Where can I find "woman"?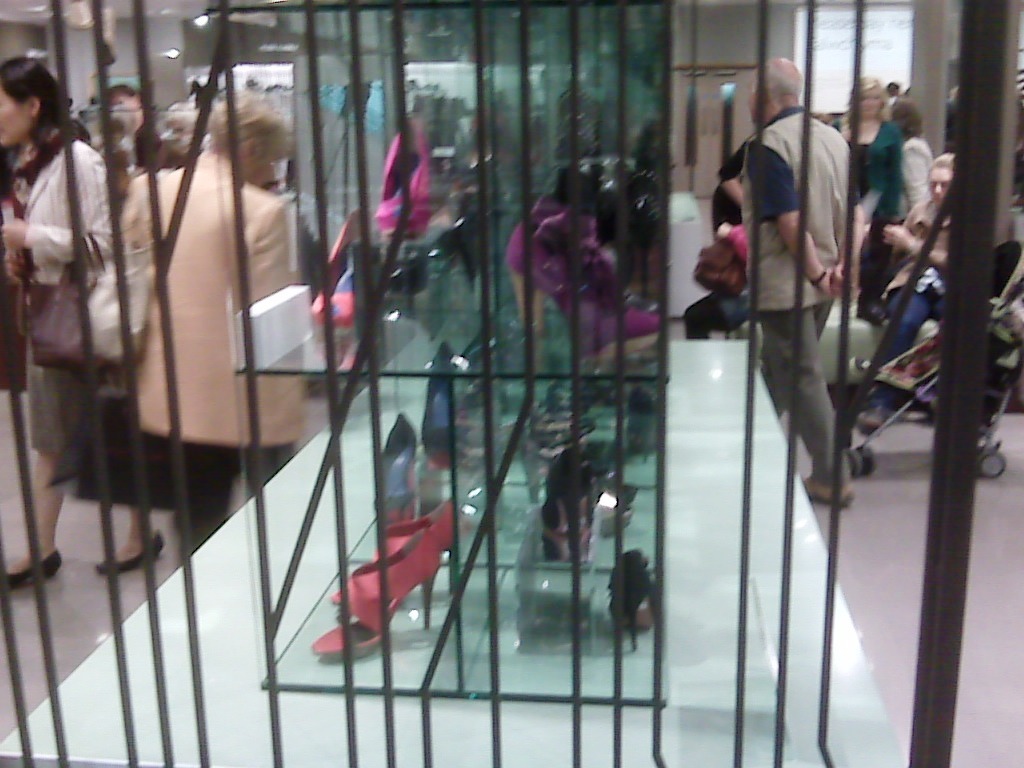
You can find it at select_region(107, 99, 321, 555).
